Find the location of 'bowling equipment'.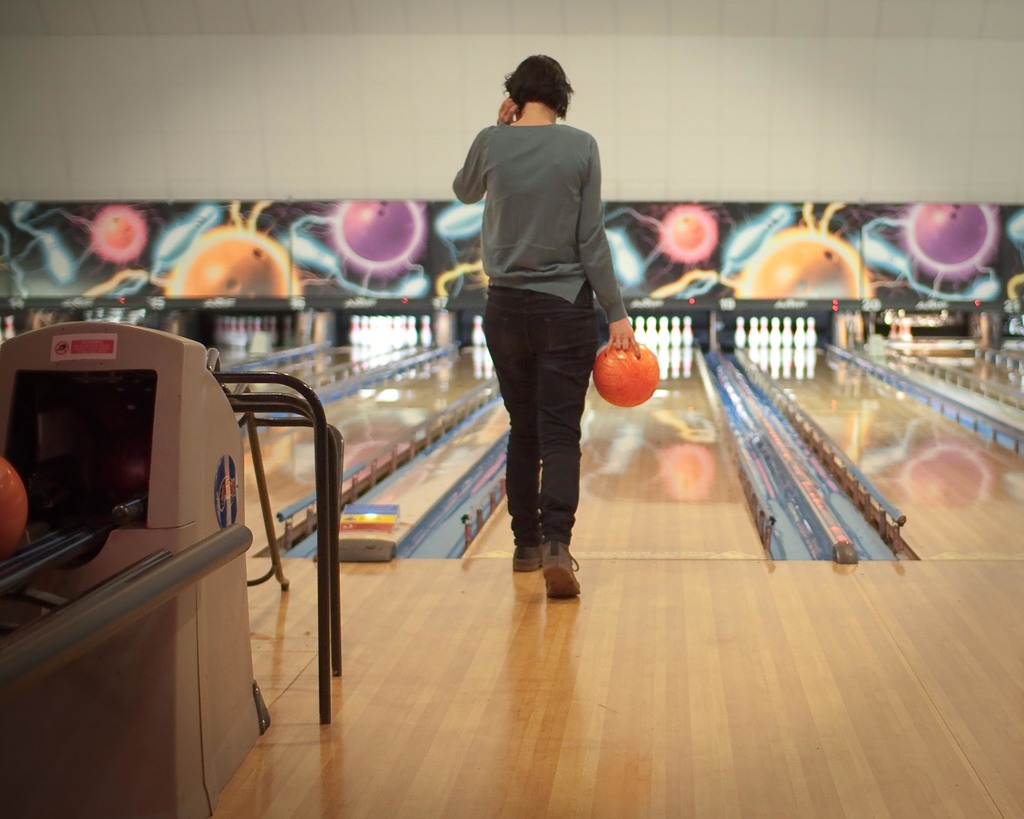
Location: bbox=[591, 334, 655, 416].
